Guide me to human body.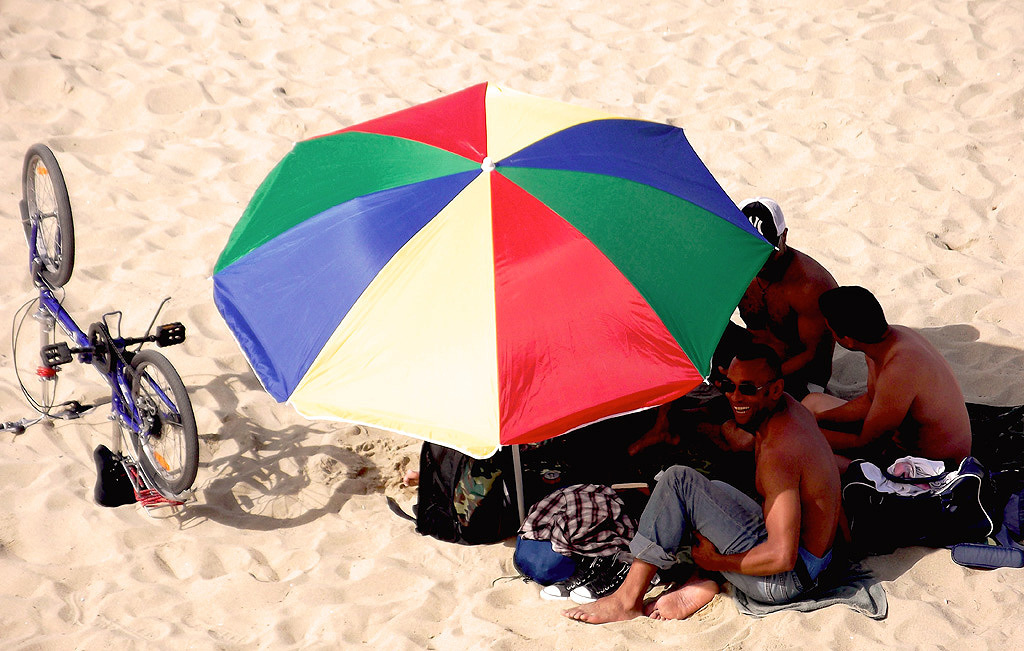
Guidance: 797 278 982 542.
